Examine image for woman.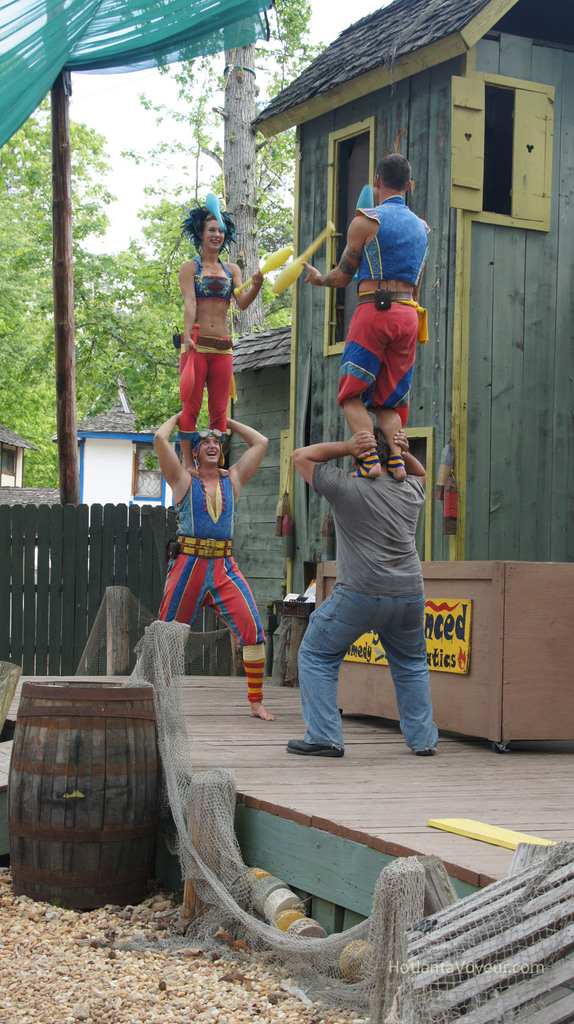
Examination result: [163,200,261,474].
